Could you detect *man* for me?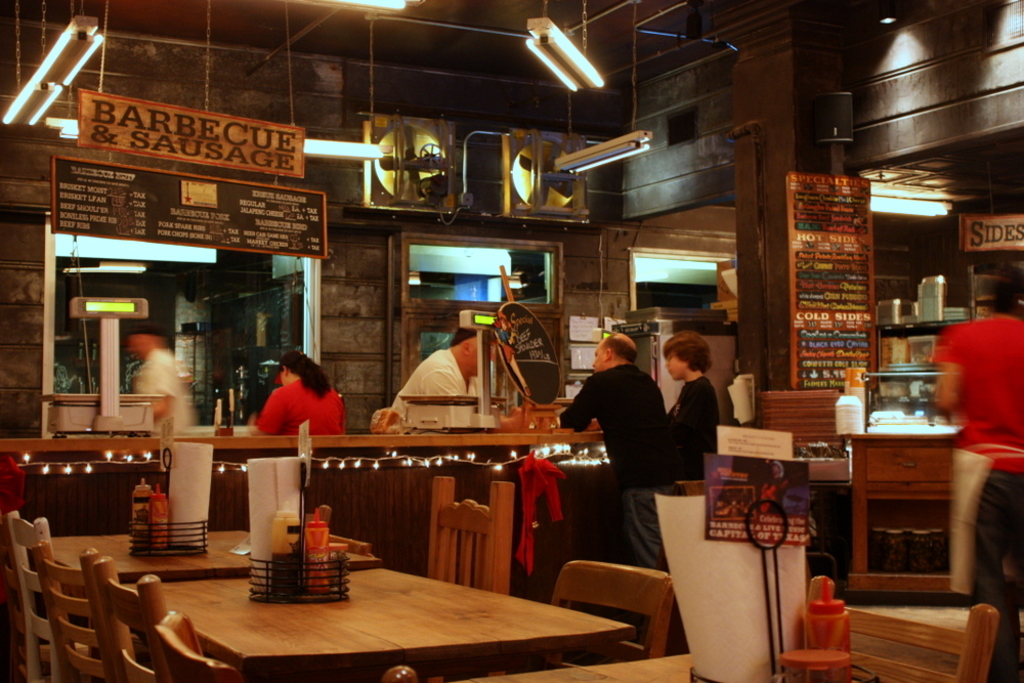
Detection result: bbox(125, 328, 191, 439).
